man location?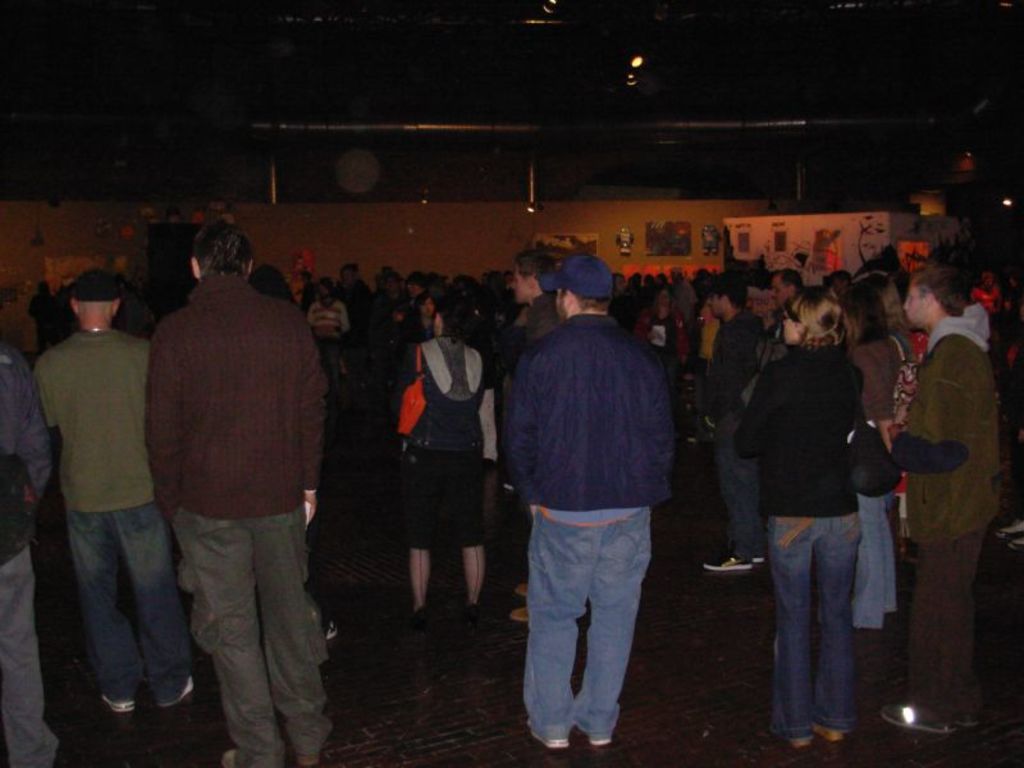
bbox=[879, 265, 1000, 736]
